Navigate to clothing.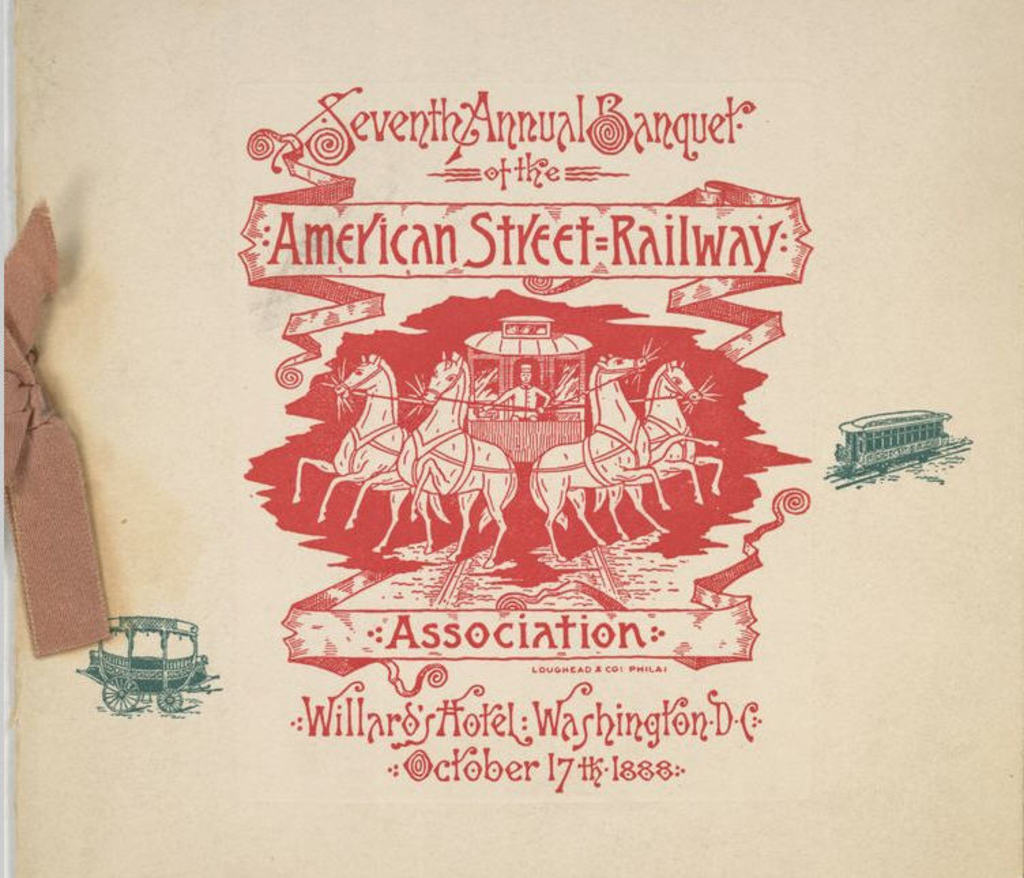
Navigation target: 511/378/543/426.
